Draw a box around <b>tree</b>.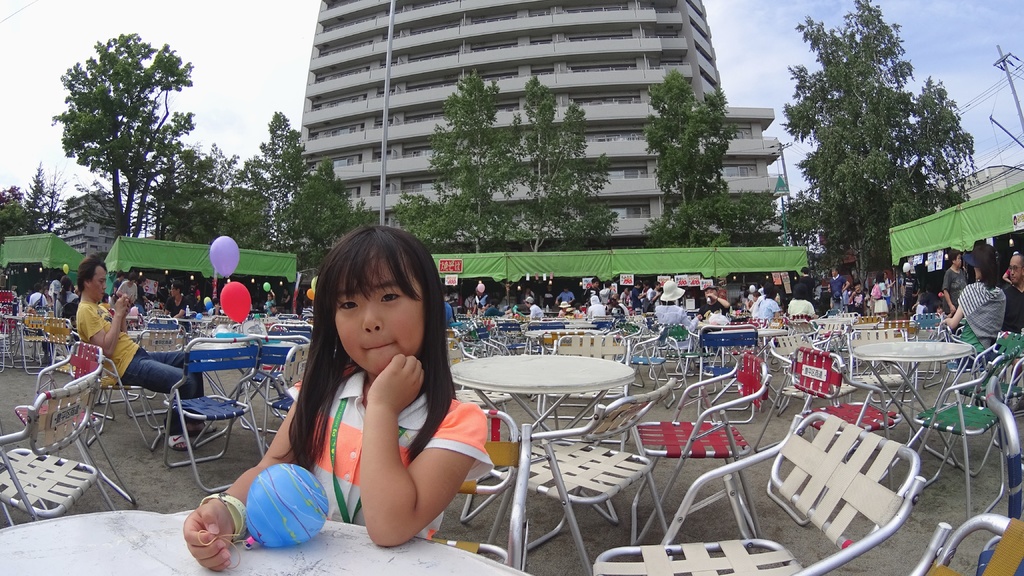
{"x1": 133, "y1": 129, "x2": 188, "y2": 253}.
